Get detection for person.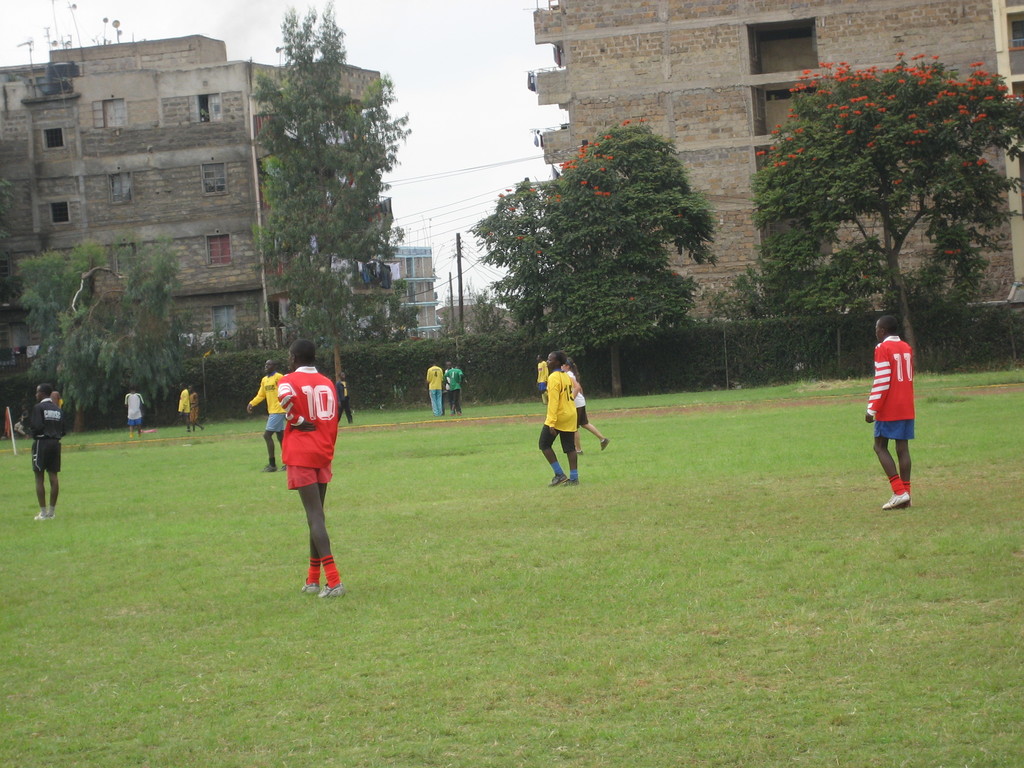
Detection: crop(538, 348, 579, 484).
